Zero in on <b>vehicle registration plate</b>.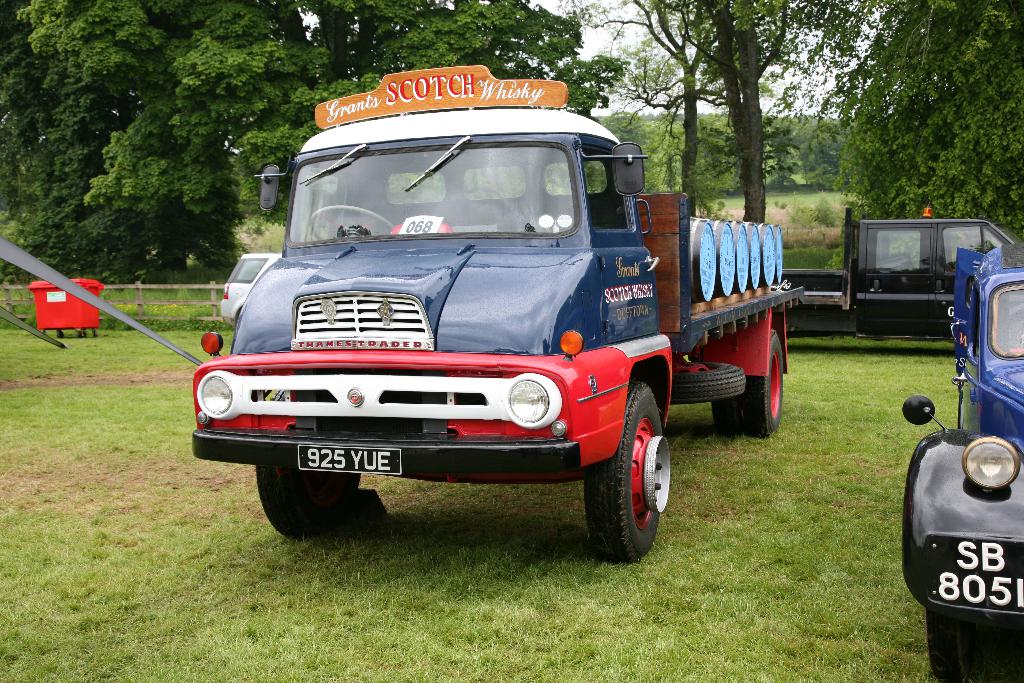
Zeroed in: detection(297, 446, 401, 476).
